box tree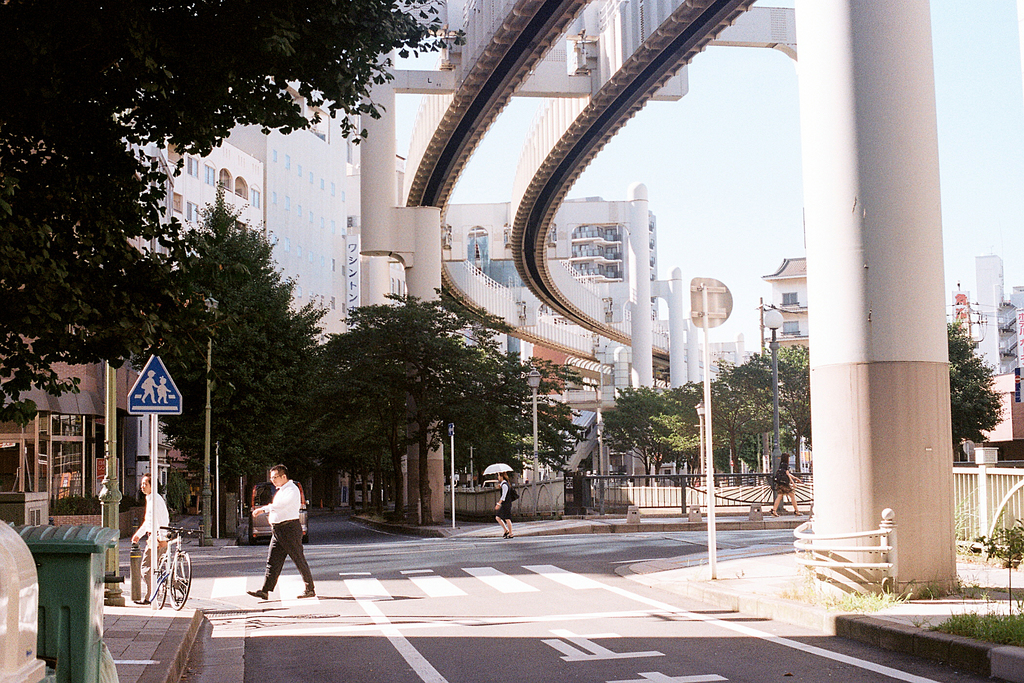
locate(714, 358, 797, 502)
